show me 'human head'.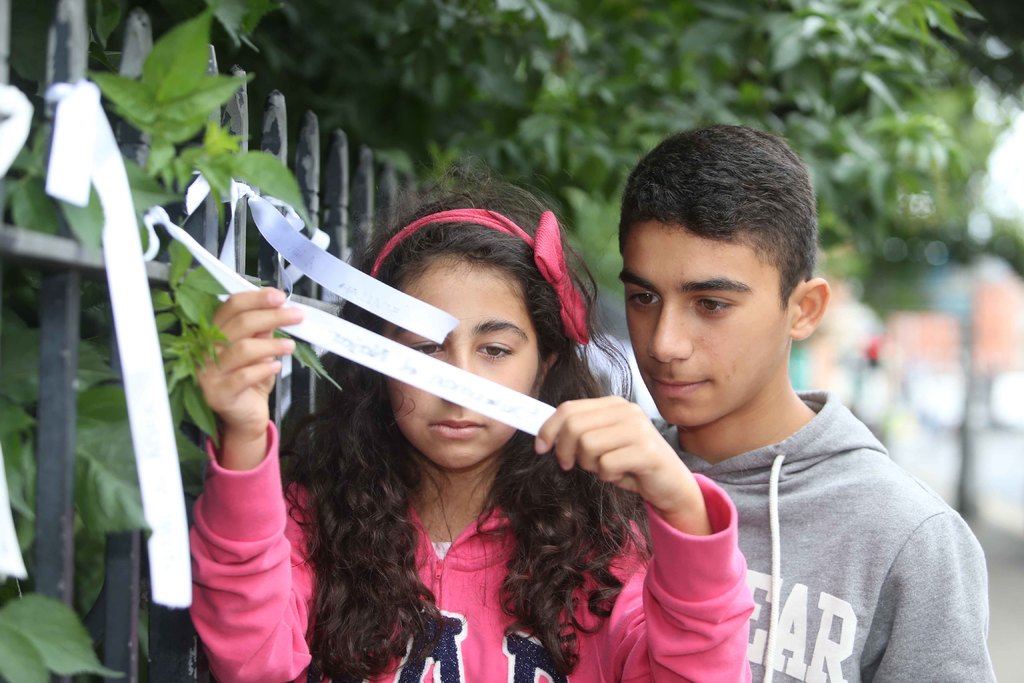
'human head' is here: crop(616, 118, 833, 426).
